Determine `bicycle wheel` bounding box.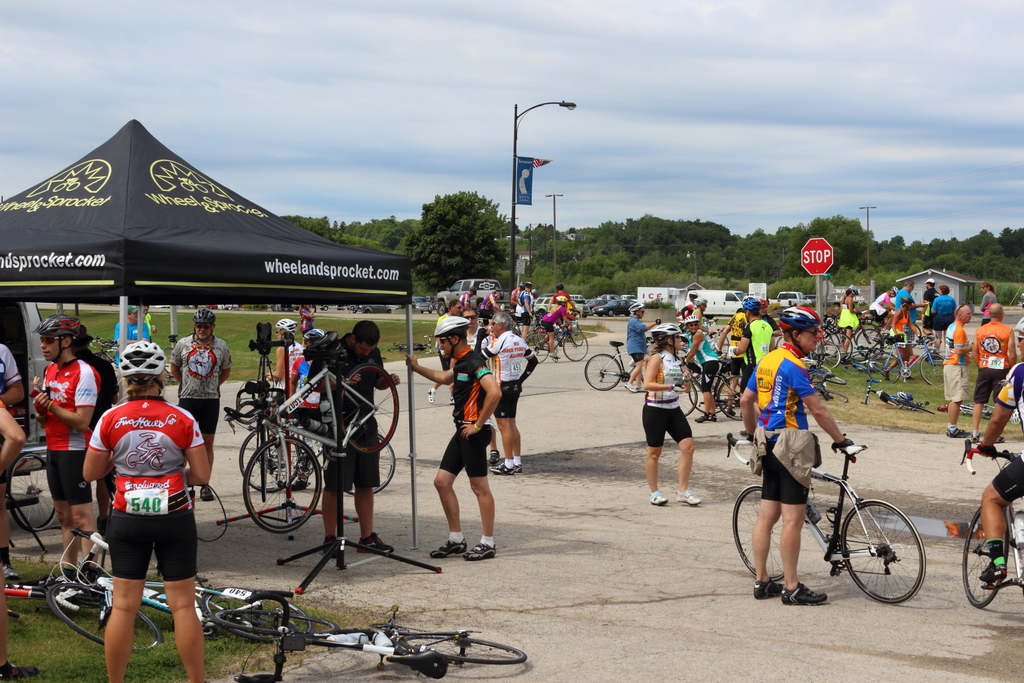
Determined: bbox=(962, 503, 1009, 611).
